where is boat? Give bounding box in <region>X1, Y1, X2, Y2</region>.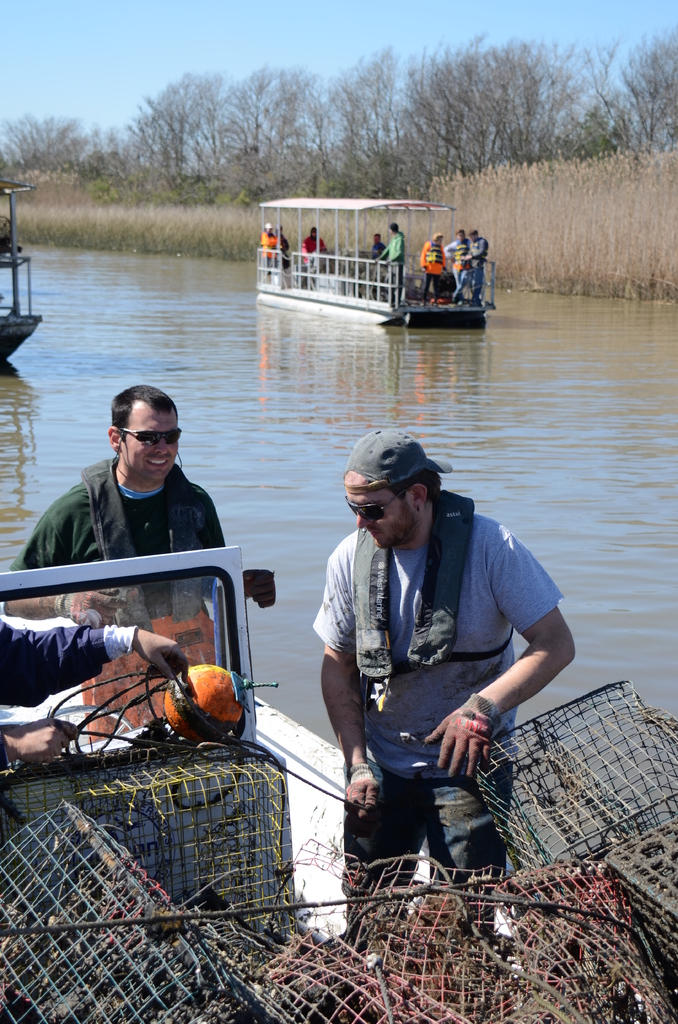
<region>0, 141, 55, 385</region>.
